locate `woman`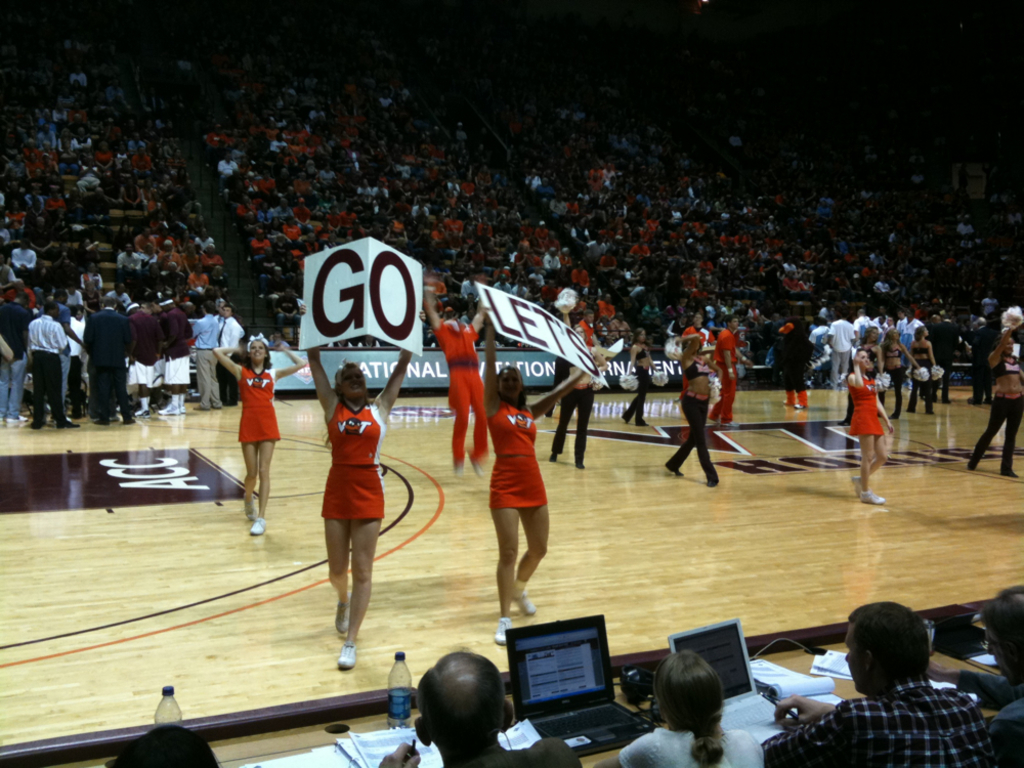
627/329/654/423
